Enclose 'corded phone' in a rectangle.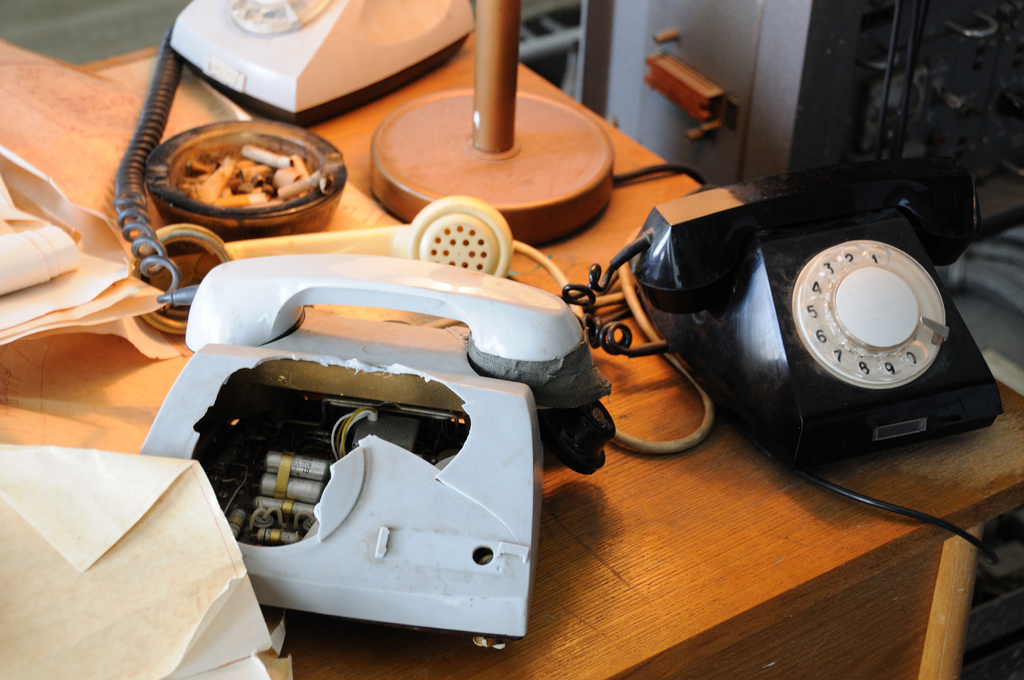
[130, 257, 609, 649].
